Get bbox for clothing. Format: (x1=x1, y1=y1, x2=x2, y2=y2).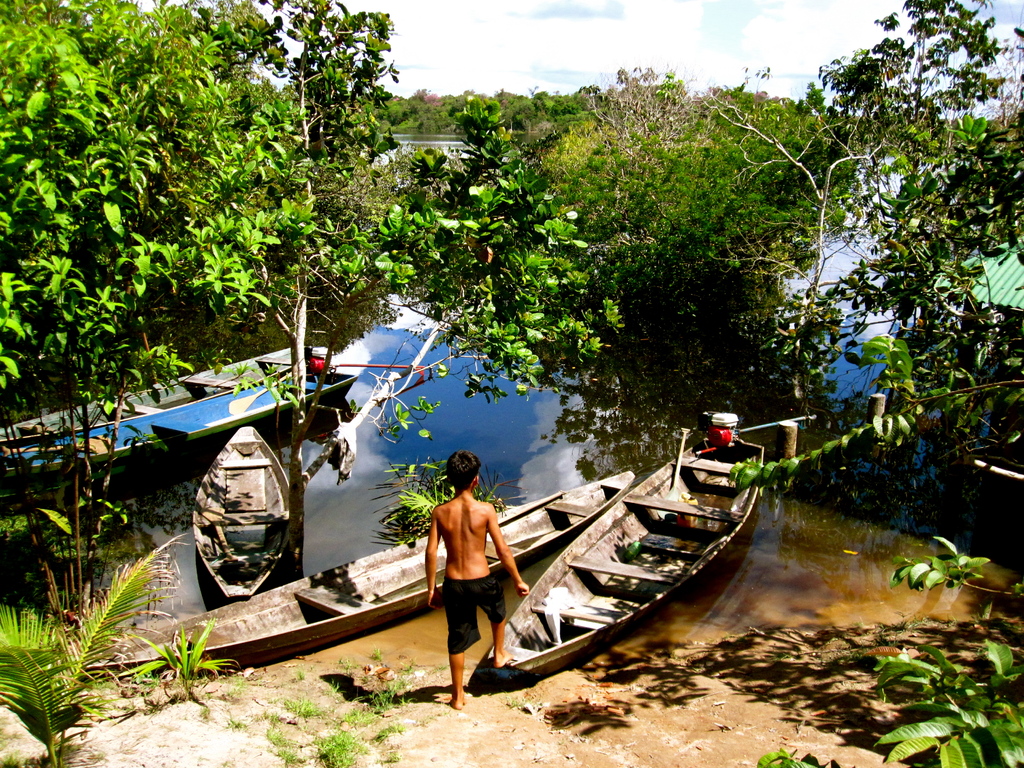
(x1=442, y1=568, x2=508, y2=653).
